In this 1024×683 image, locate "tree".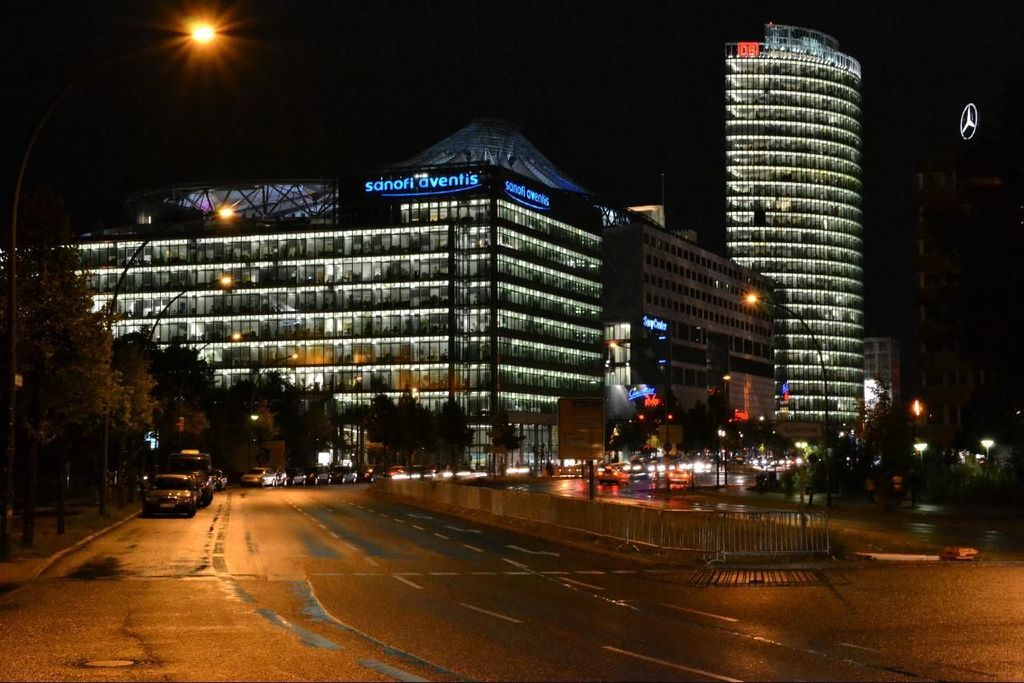
Bounding box: <box>96,330,170,499</box>.
